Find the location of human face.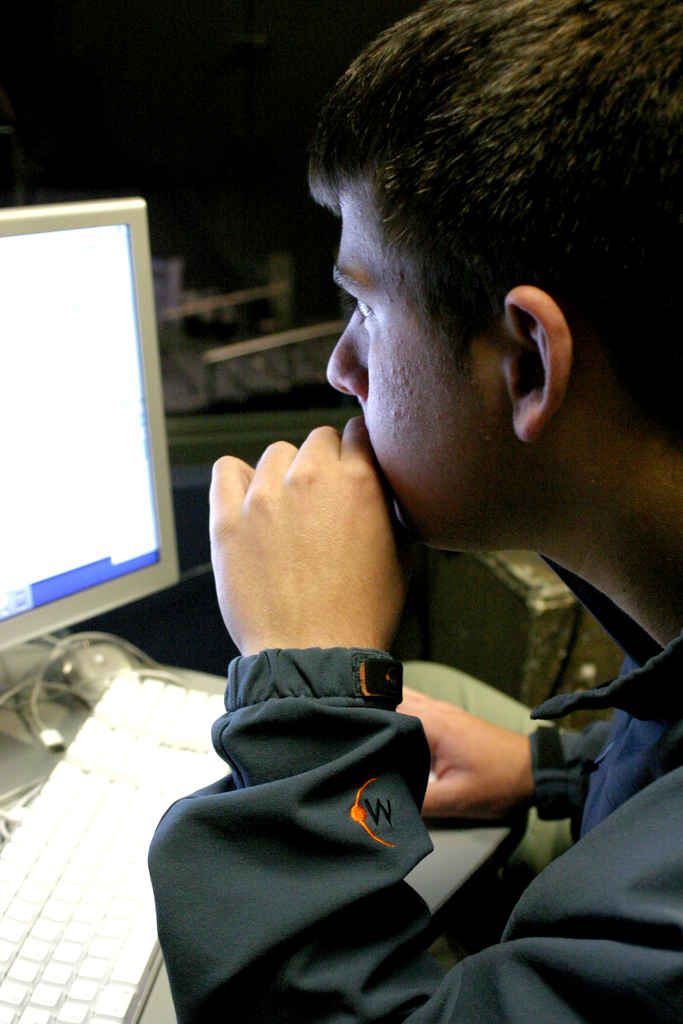
Location: region(321, 169, 491, 547).
